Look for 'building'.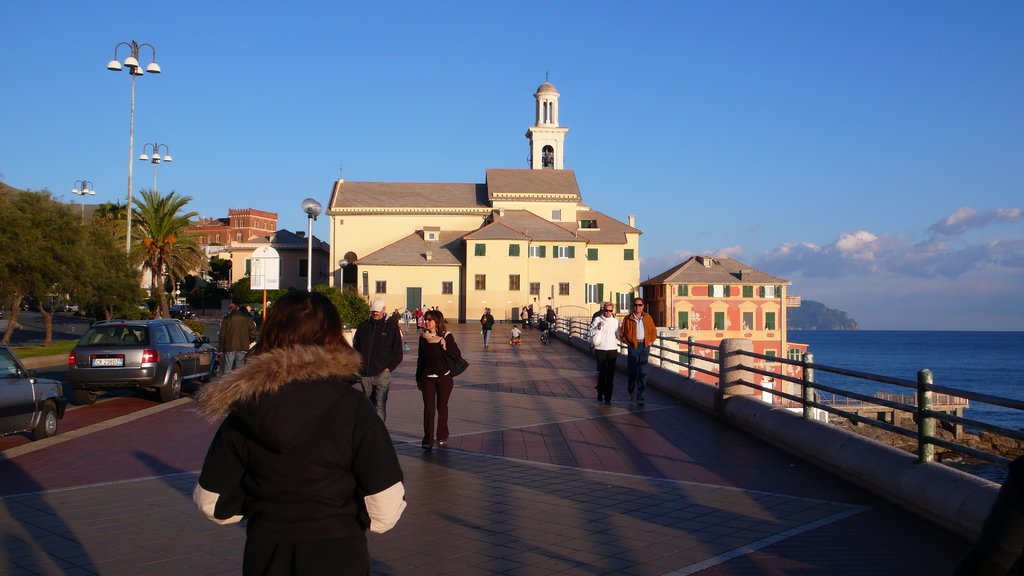
Found: box=[644, 259, 808, 403].
